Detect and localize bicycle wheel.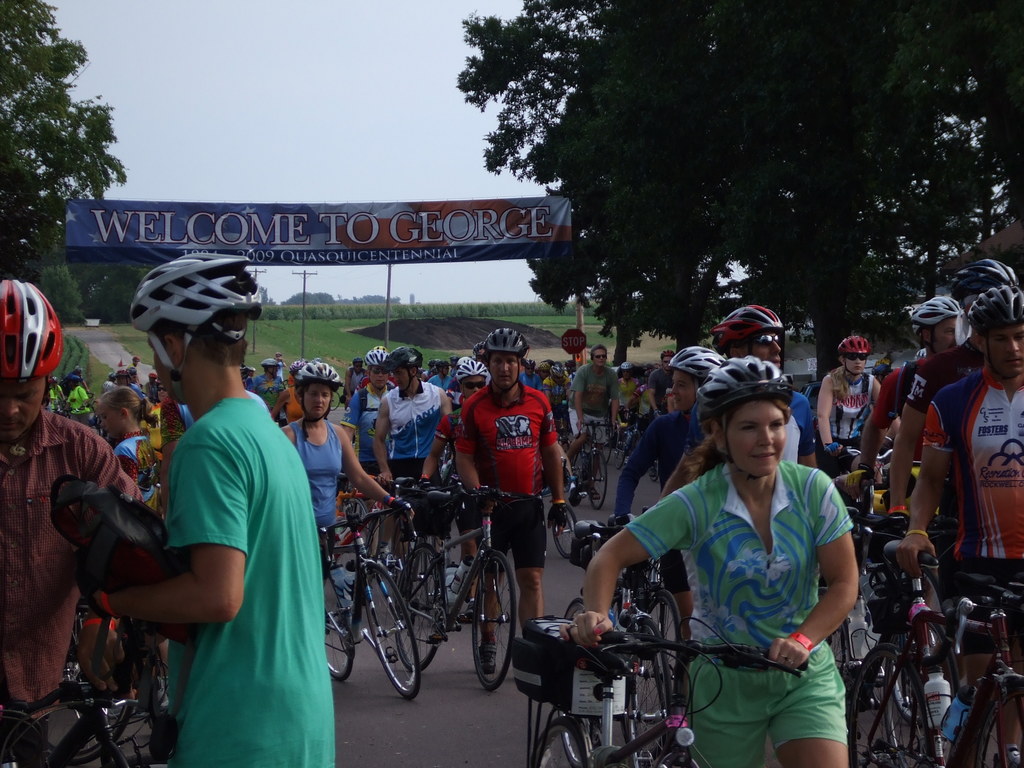
Localized at 320 576 354 685.
